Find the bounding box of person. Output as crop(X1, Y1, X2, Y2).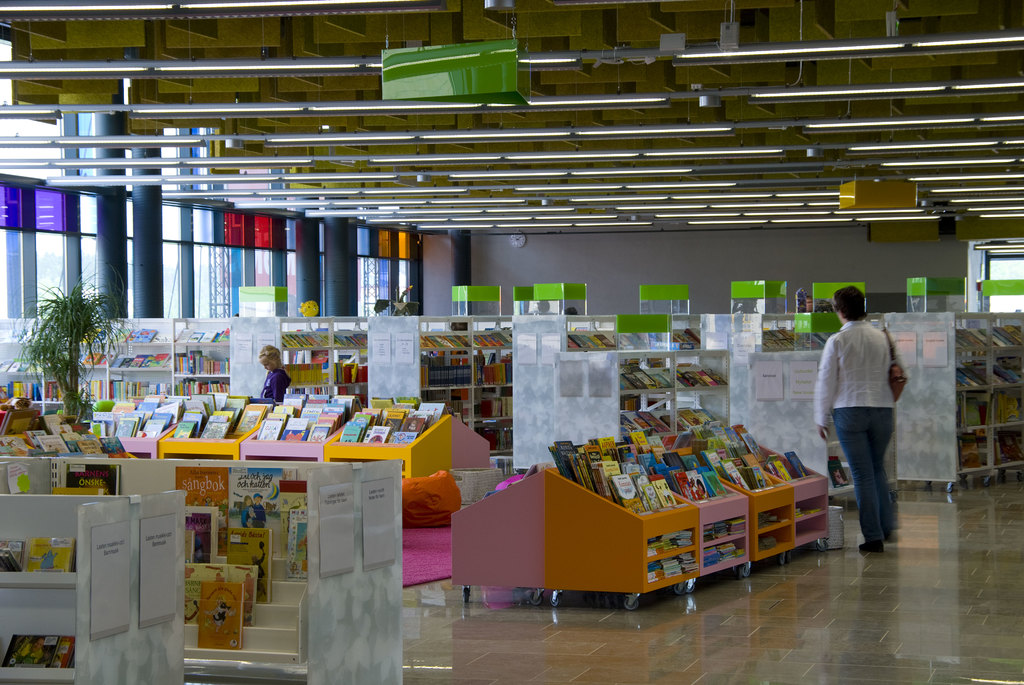
crop(253, 493, 268, 526).
